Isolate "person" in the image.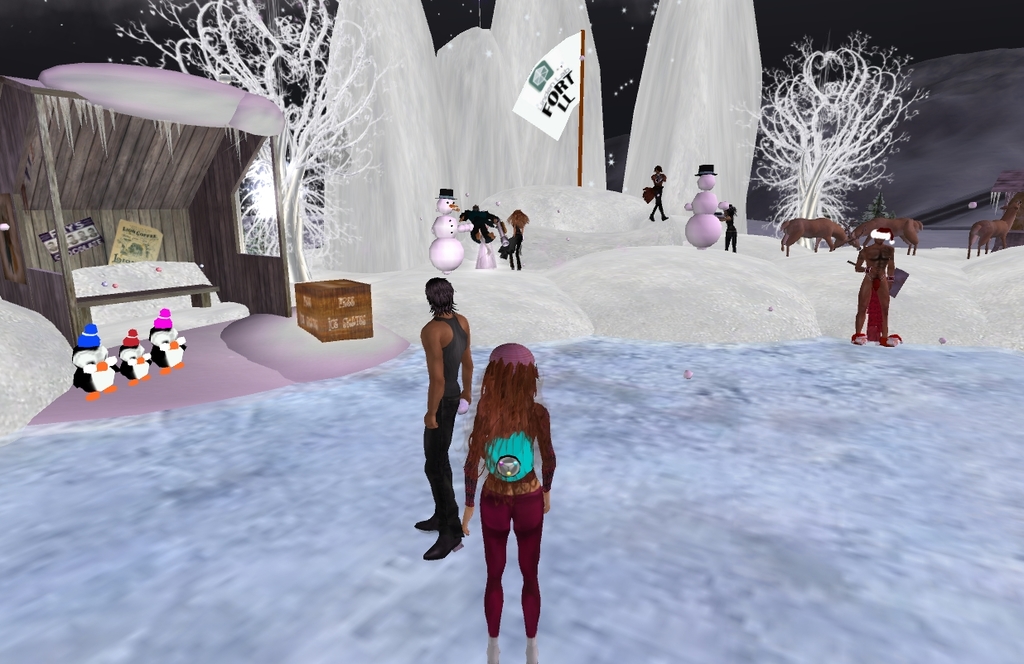
Isolated region: 410 272 480 564.
